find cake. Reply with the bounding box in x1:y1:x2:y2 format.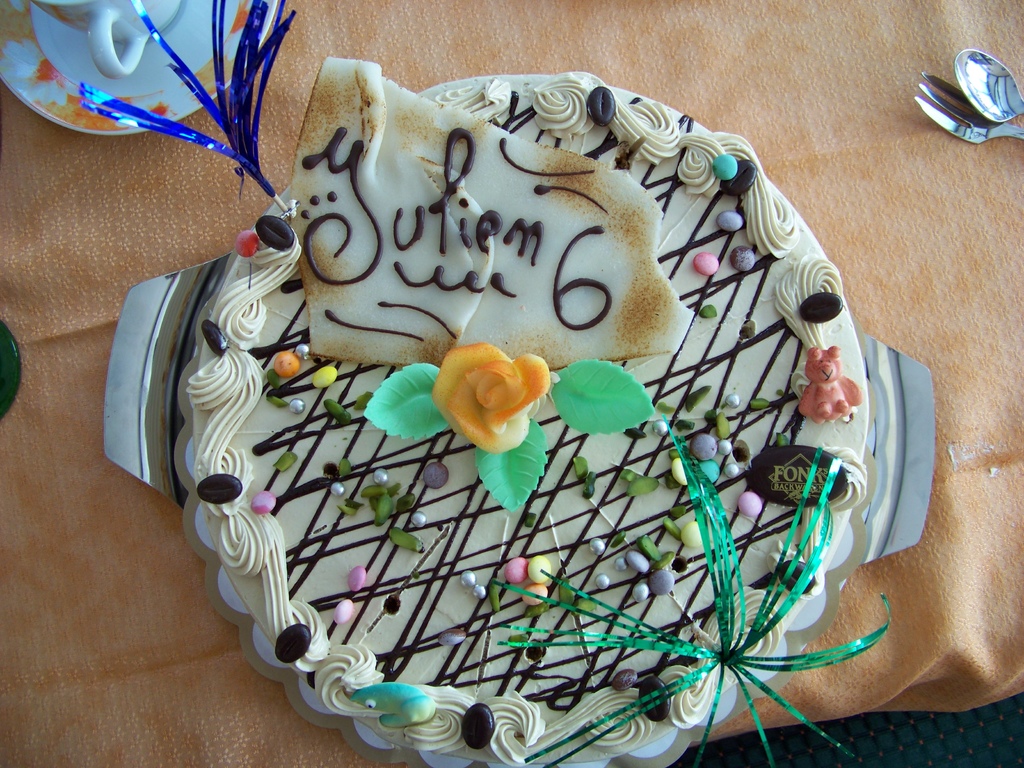
185:77:867:767.
